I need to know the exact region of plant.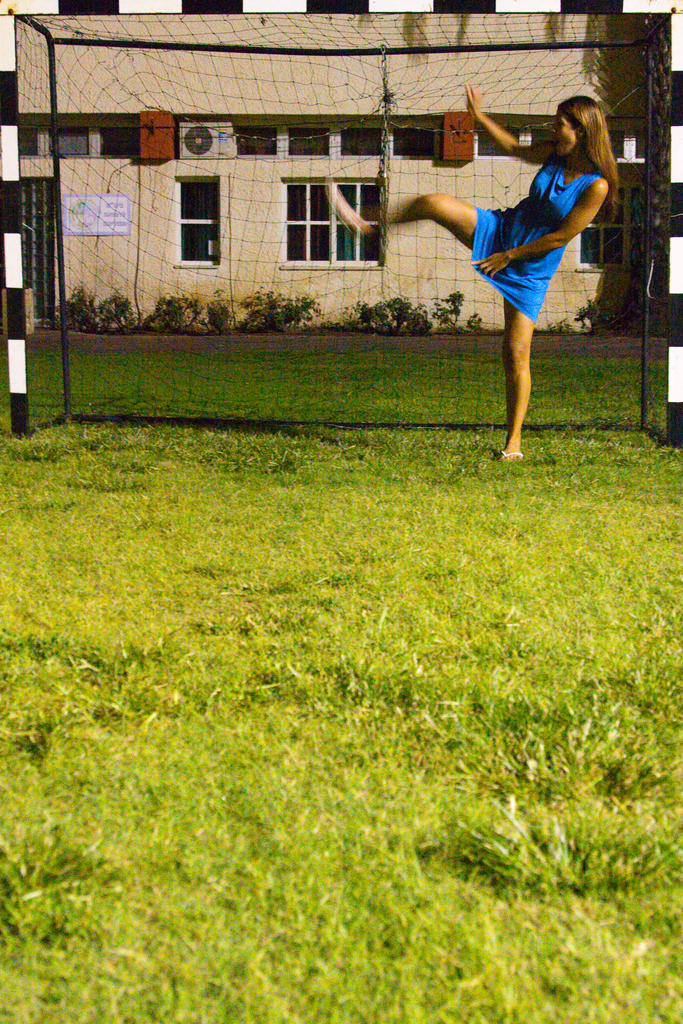
Region: (570,291,605,340).
